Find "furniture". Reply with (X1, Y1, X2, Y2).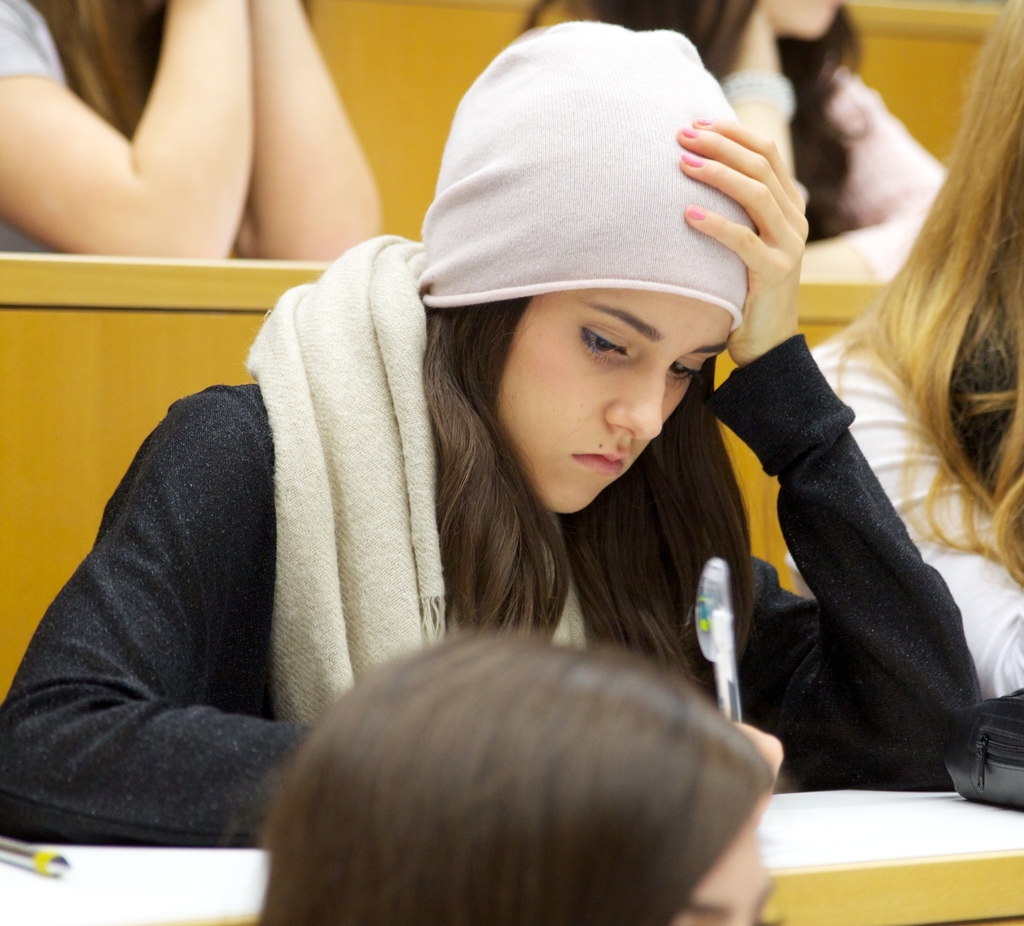
(300, 0, 1001, 240).
